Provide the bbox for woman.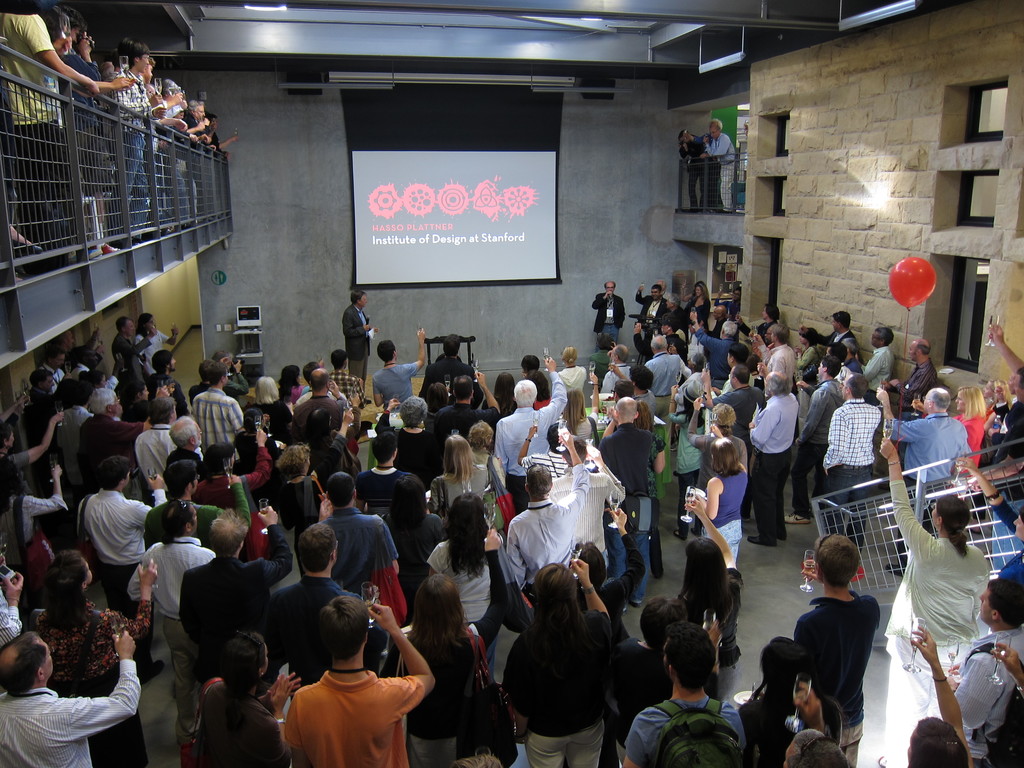
682, 283, 708, 329.
